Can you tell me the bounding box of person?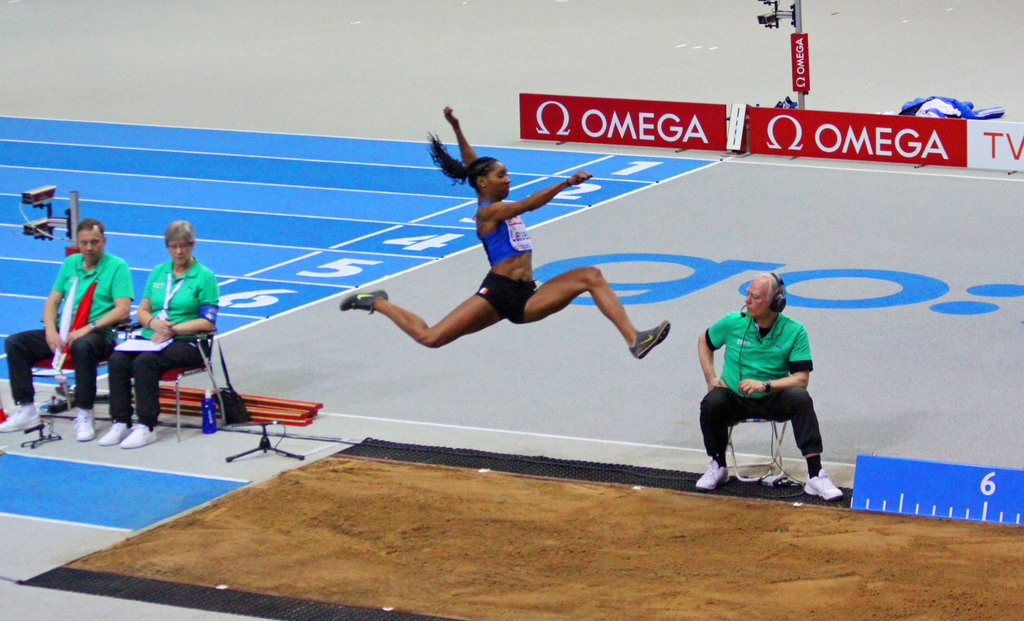
2,223,136,440.
